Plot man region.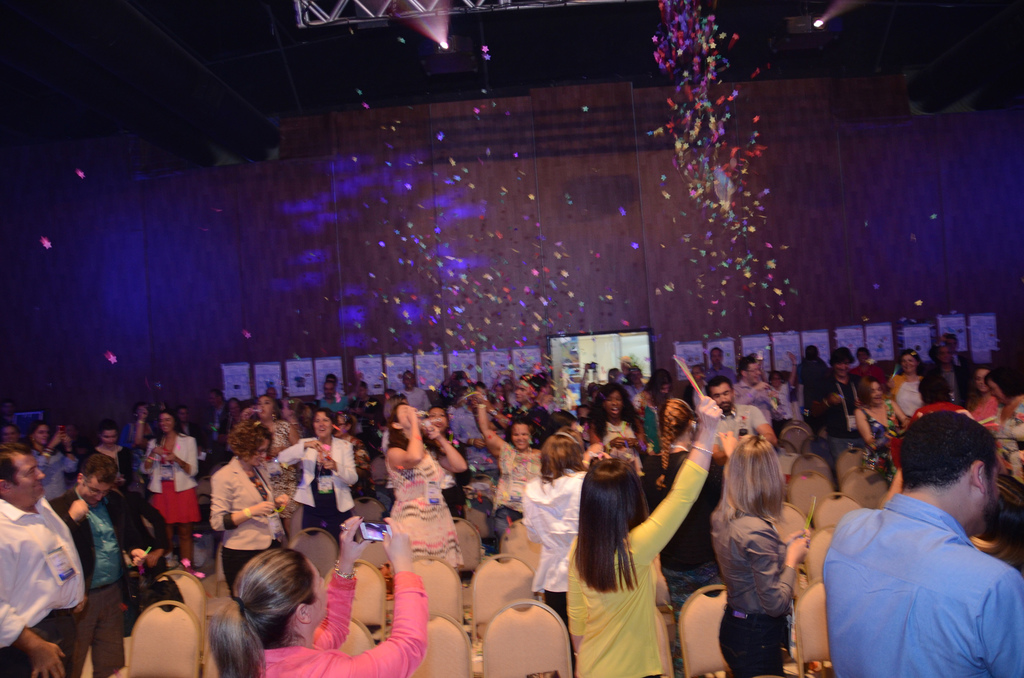
Plotted at BBox(824, 407, 1023, 677).
